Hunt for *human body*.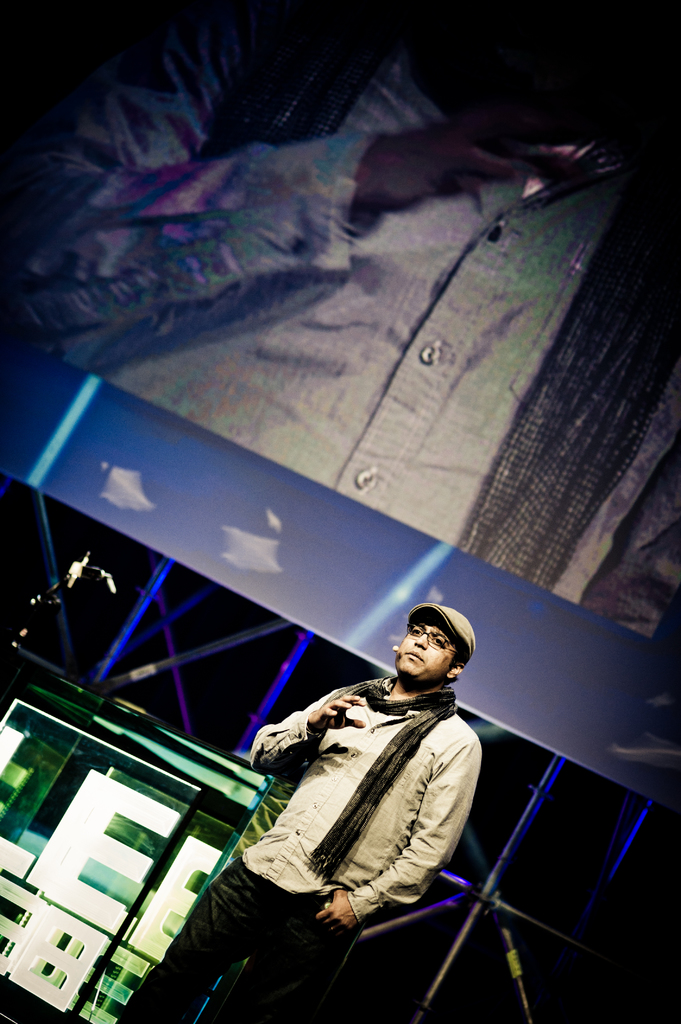
Hunted down at rect(155, 641, 508, 989).
